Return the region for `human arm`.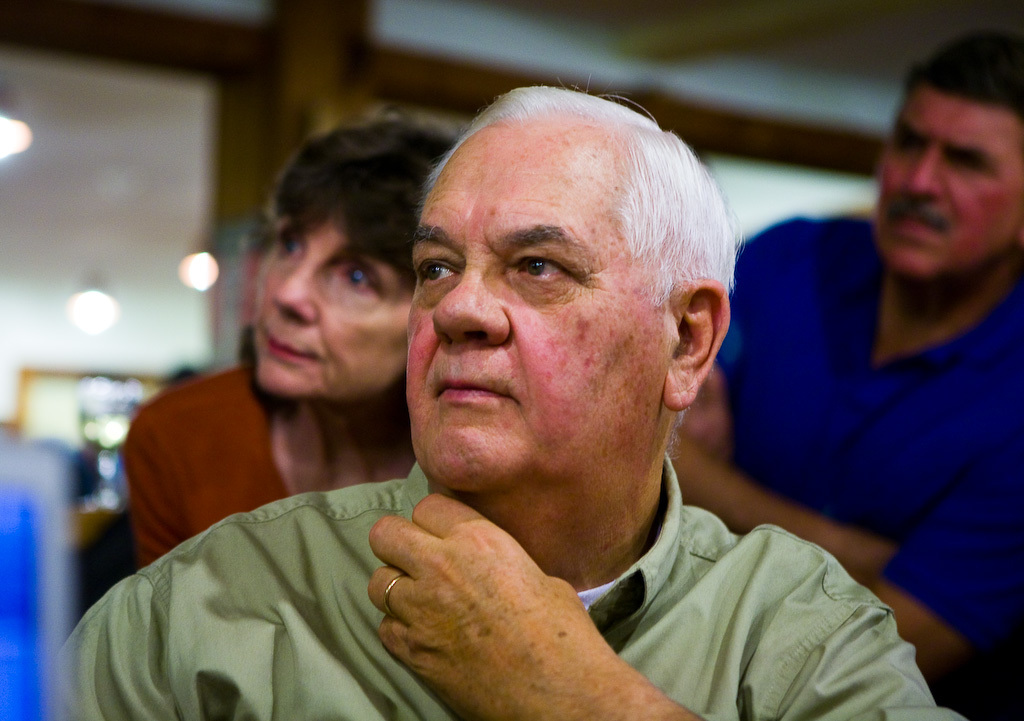
(867, 420, 1023, 694).
